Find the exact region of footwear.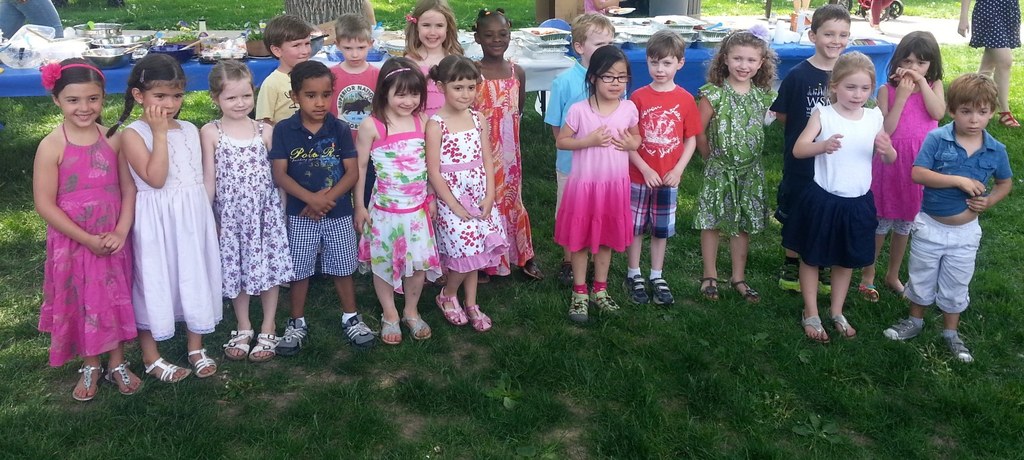
Exact region: detection(280, 312, 314, 355).
